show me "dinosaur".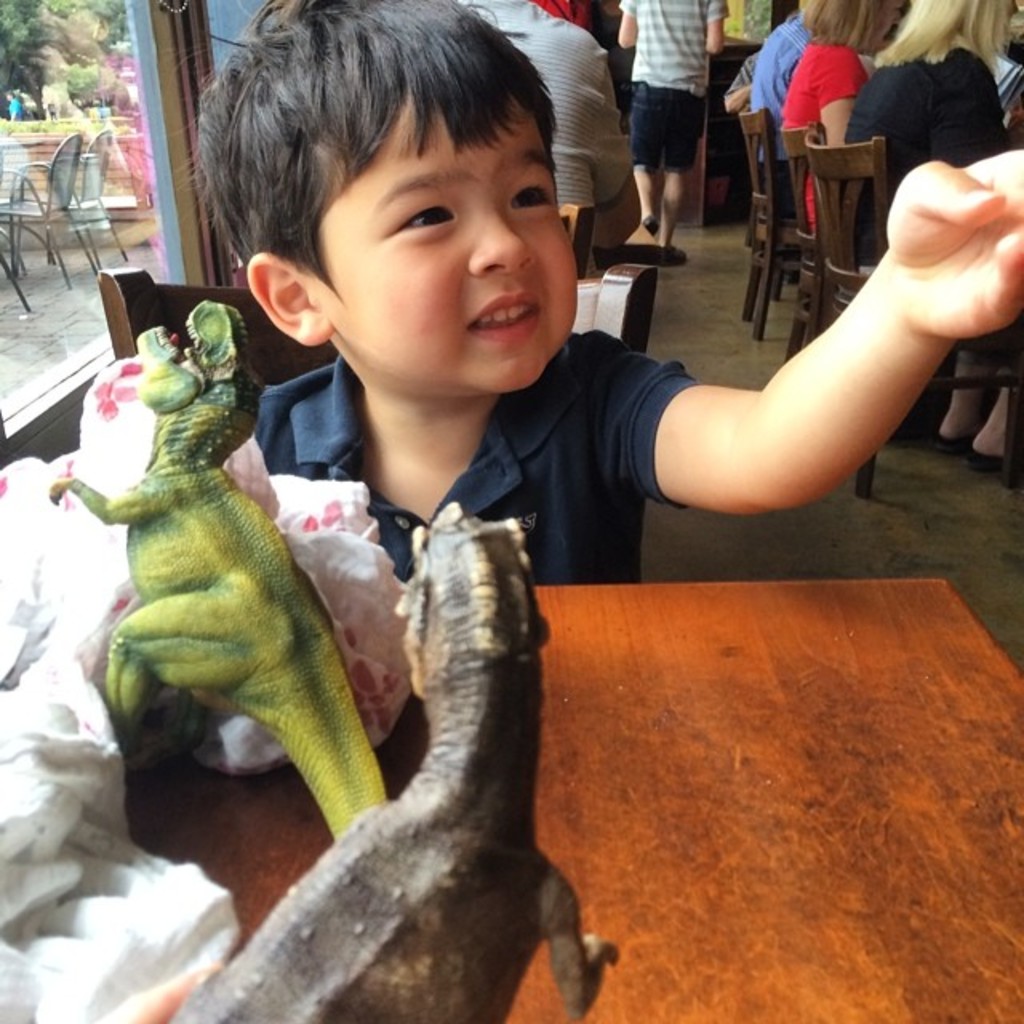
"dinosaur" is here: bbox=(46, 298, 390, 854).
